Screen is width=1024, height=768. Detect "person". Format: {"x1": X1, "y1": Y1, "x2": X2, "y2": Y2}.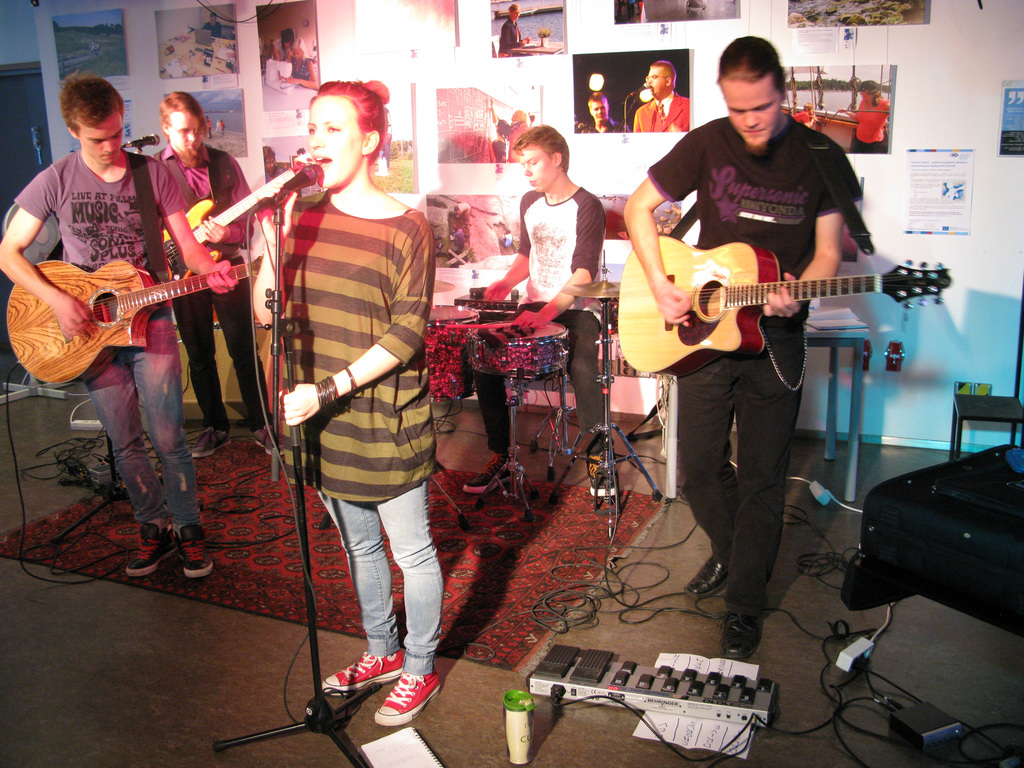
{"x1": 627, "y1": 35, "x2": 866, "y2": 667}.
